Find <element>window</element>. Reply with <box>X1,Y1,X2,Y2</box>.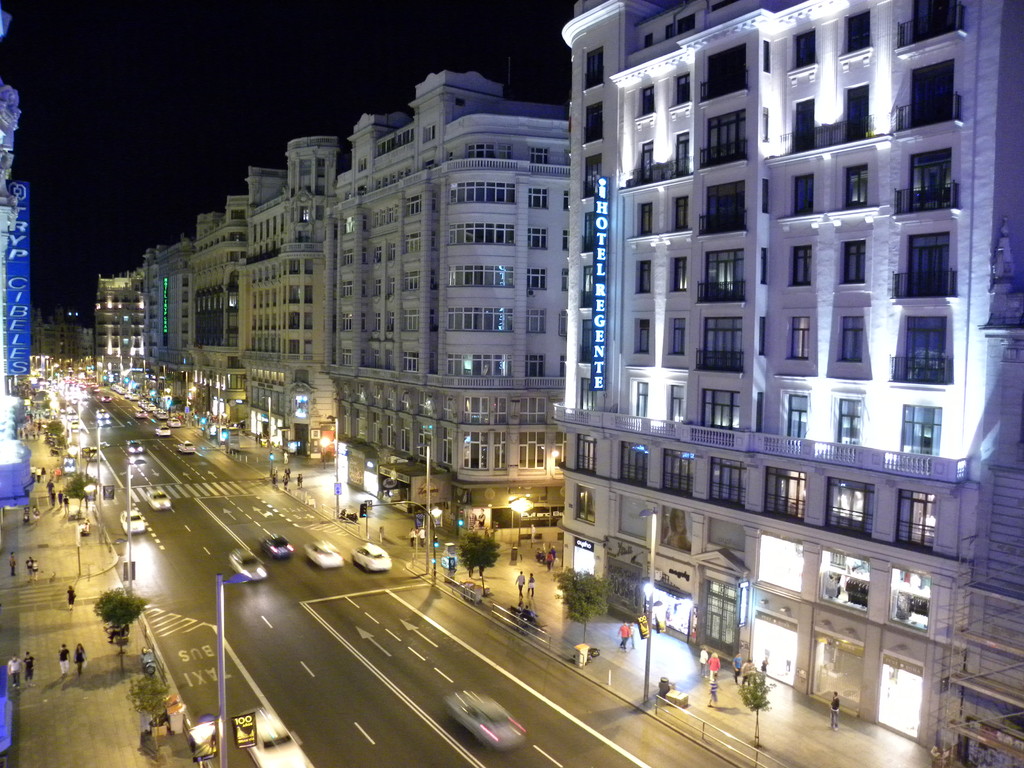
<box>844,8,872,56</box>.
